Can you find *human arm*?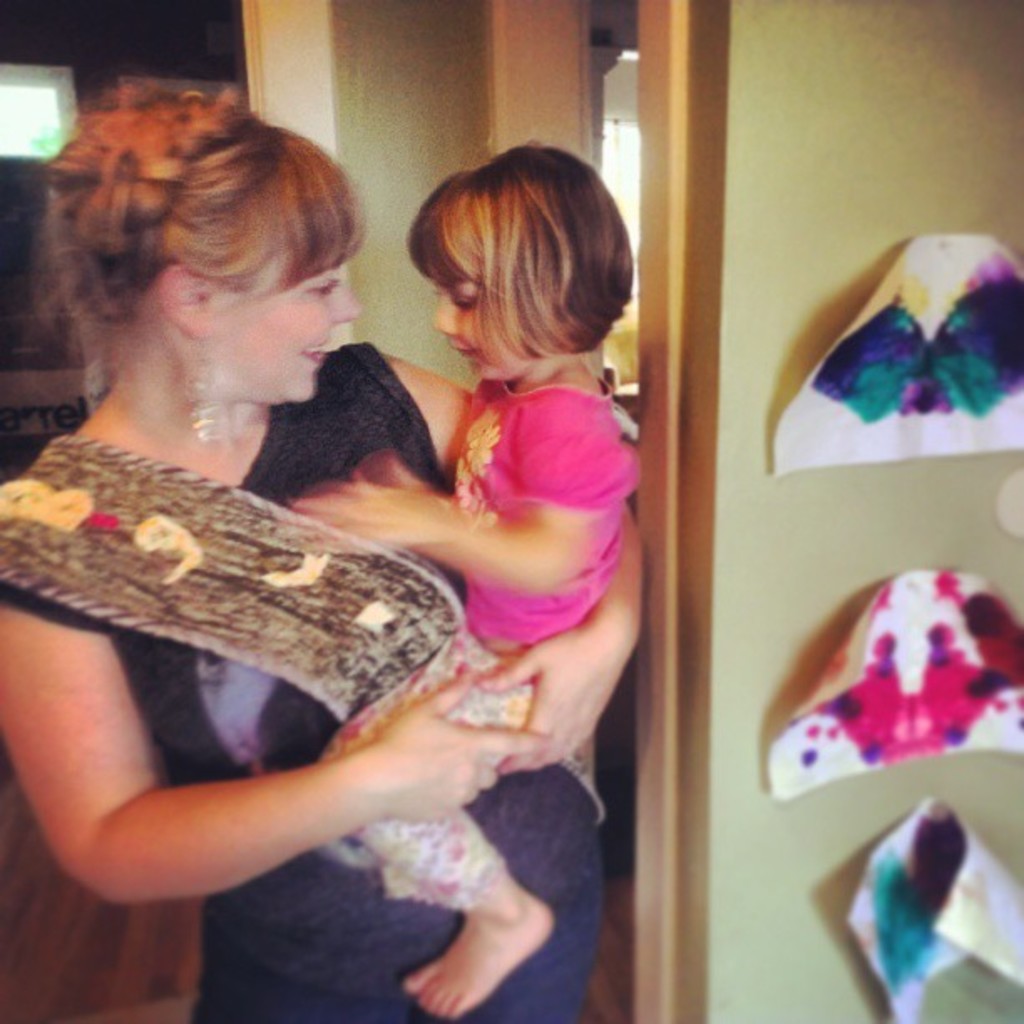
Yes, bounding box: x1=351, y1=336, x2=646, y2=770.
